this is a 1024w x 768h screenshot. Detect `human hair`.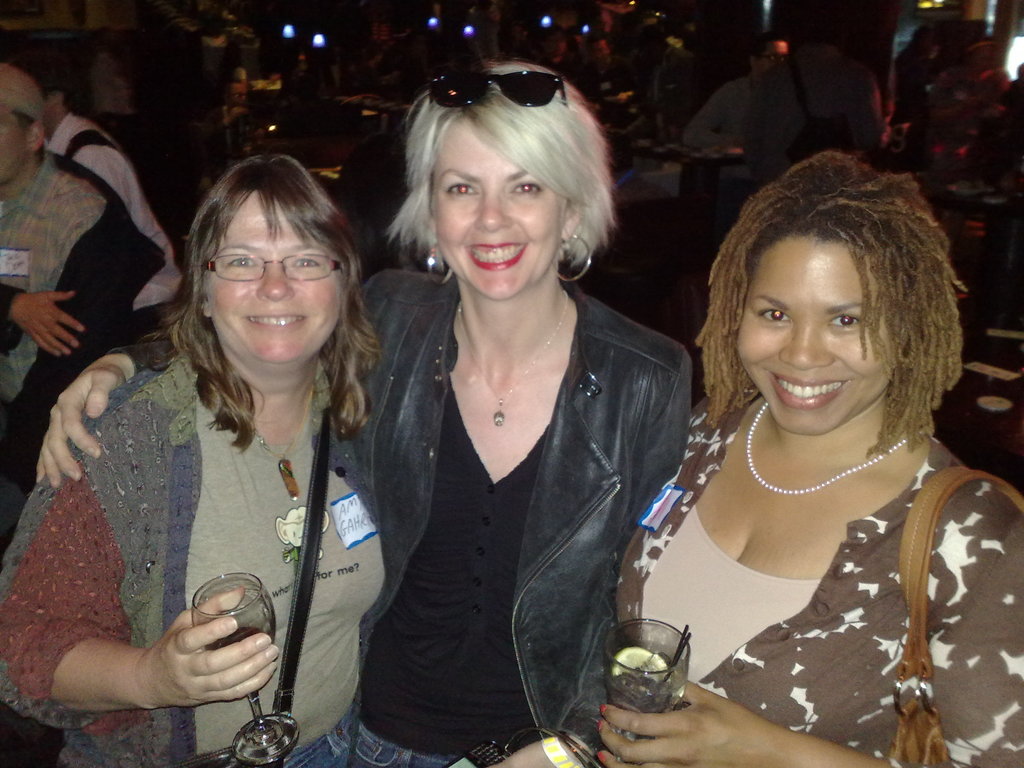
box(386, 60, 614, 271).
